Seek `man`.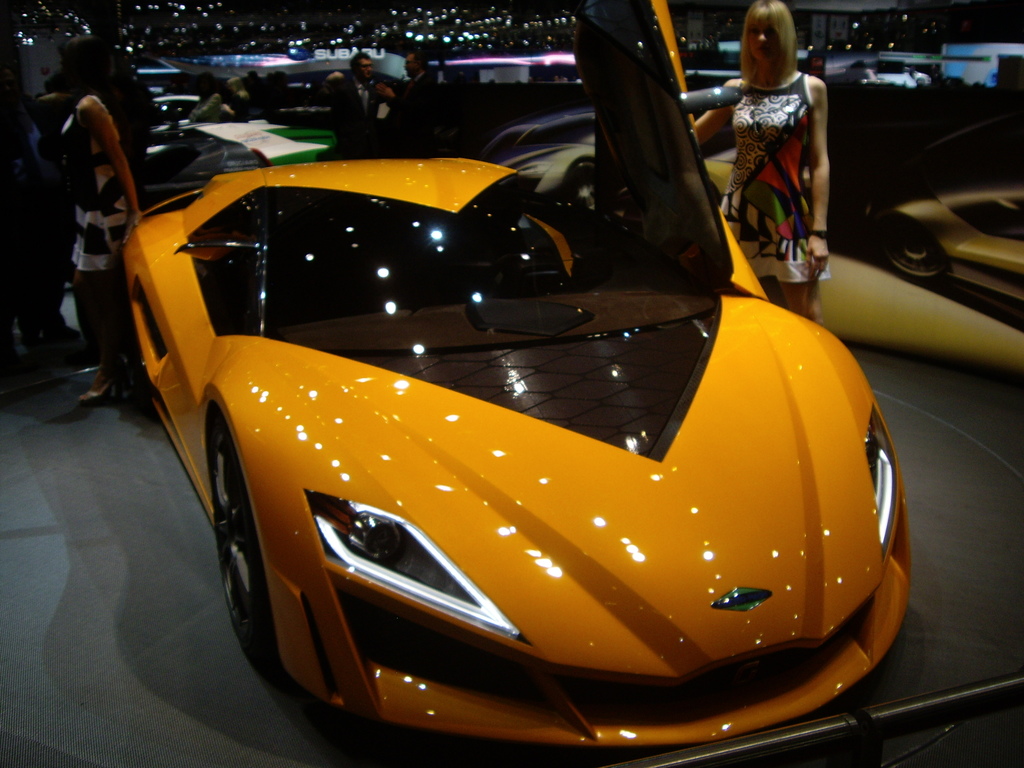
(321, 54, 384, 158).
